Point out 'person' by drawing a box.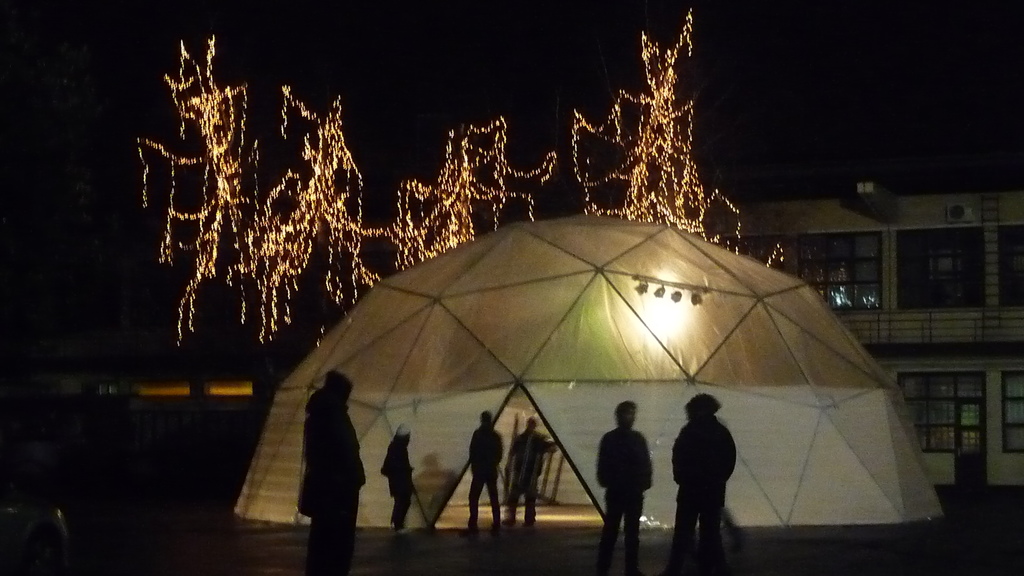
rect(666, 390, 735, 557).
